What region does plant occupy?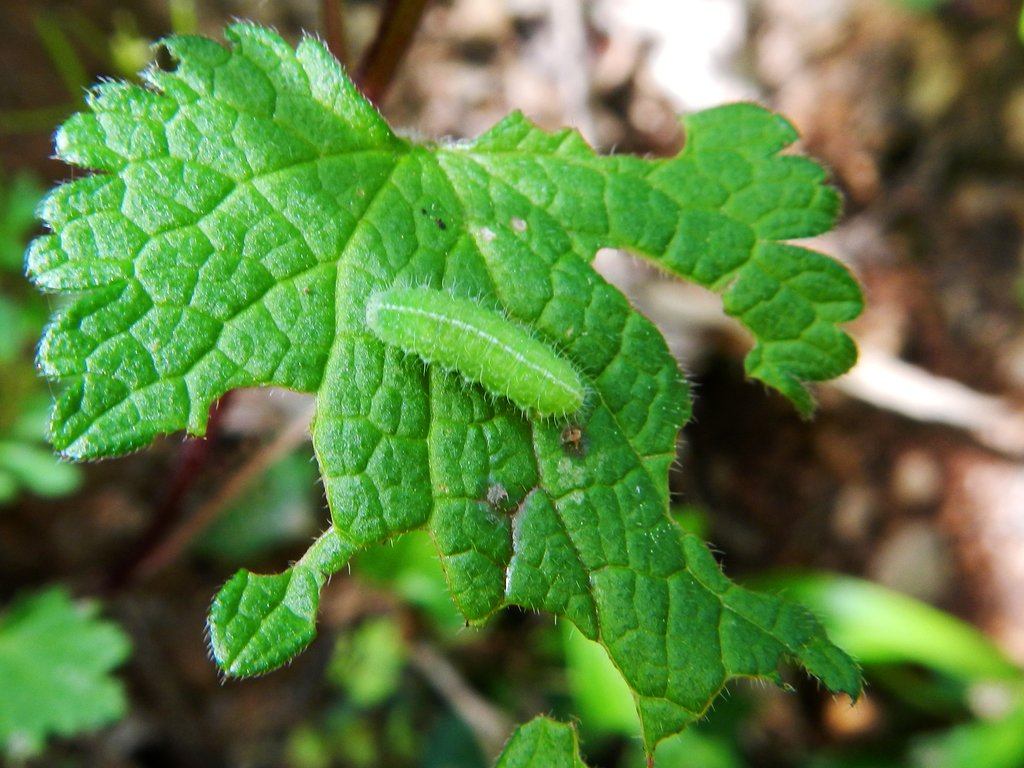
(0, 0, 868, 763).
